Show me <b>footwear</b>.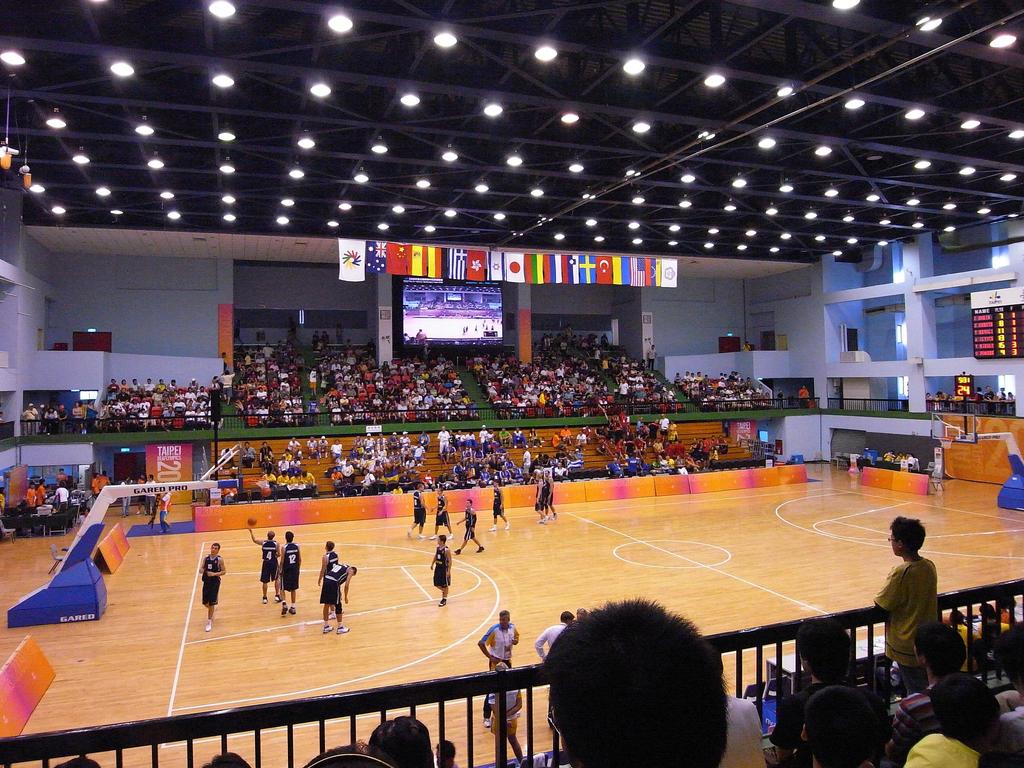
<b>footwear</b> is here: {"x1": 272, "y1": 593, "x2": 280, "y2": 602}.
